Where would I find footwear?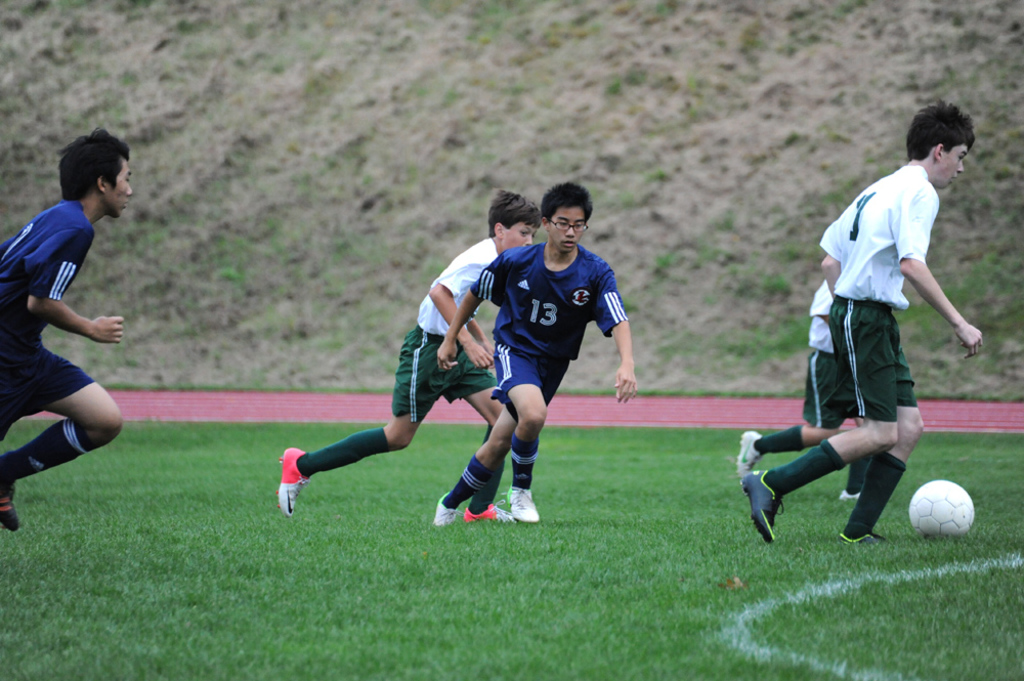
At x1=429, y1=490, x2=461, y2=529.
